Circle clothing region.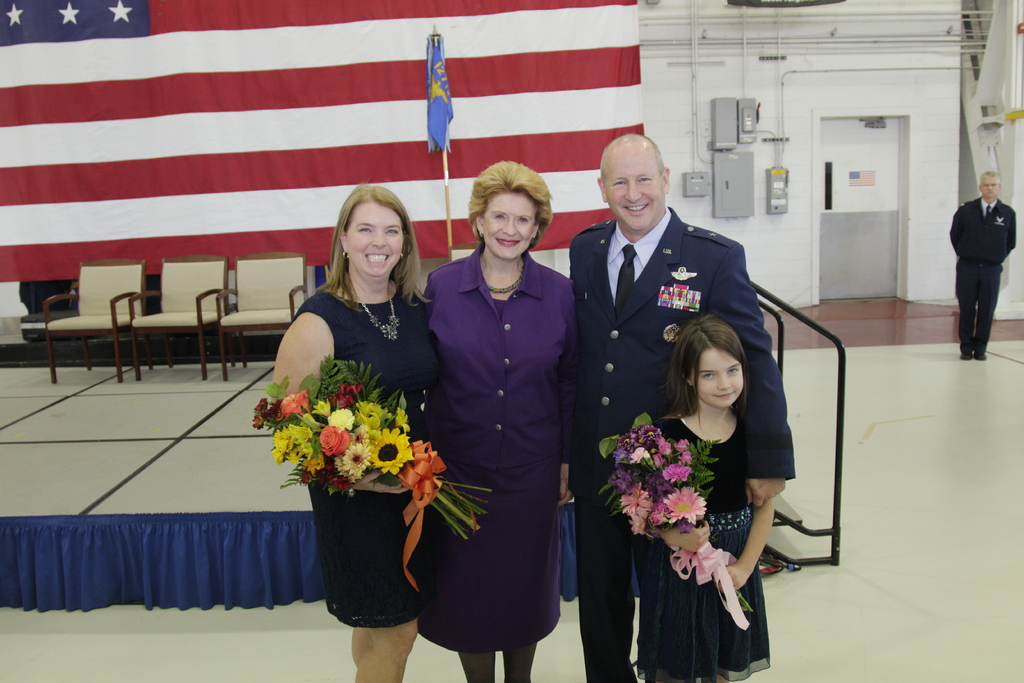
Region: 291 293 426 628.
